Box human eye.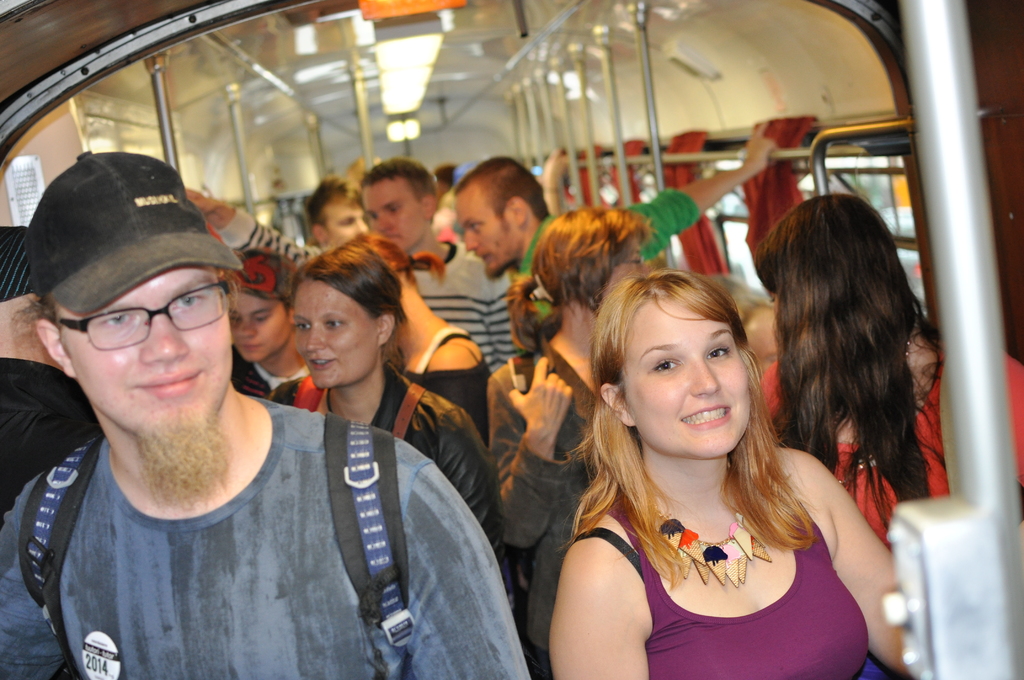
172,295,203,312.
